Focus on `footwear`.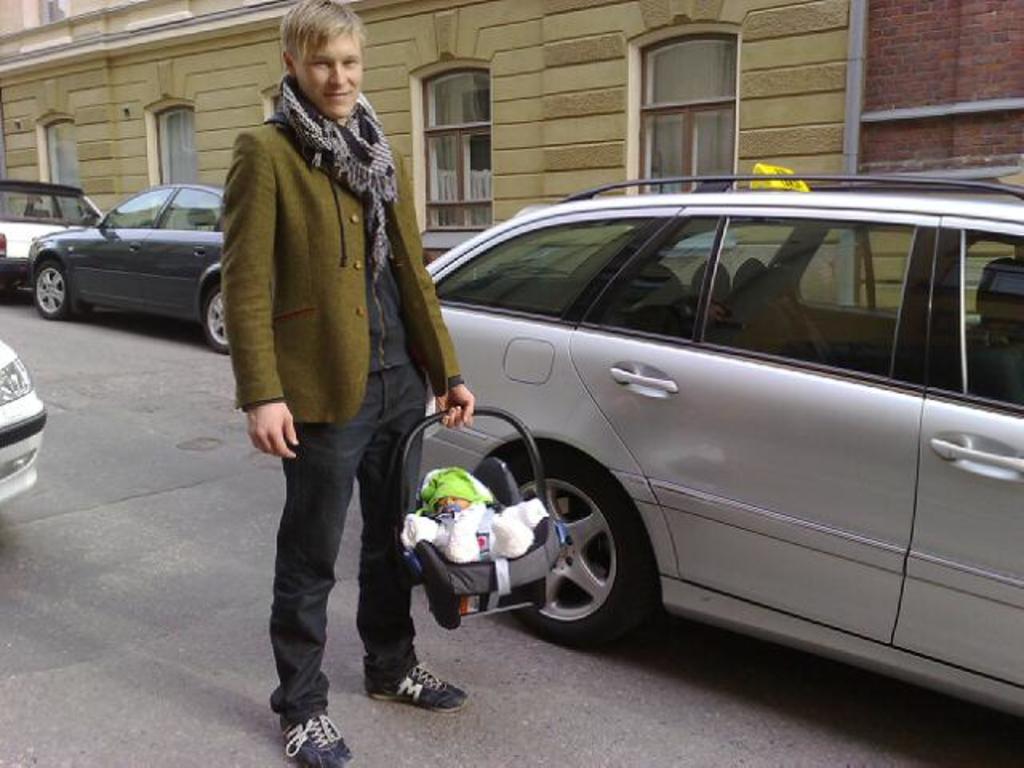
Focused at x1=278, y1=707, x2=354, y2=766.
